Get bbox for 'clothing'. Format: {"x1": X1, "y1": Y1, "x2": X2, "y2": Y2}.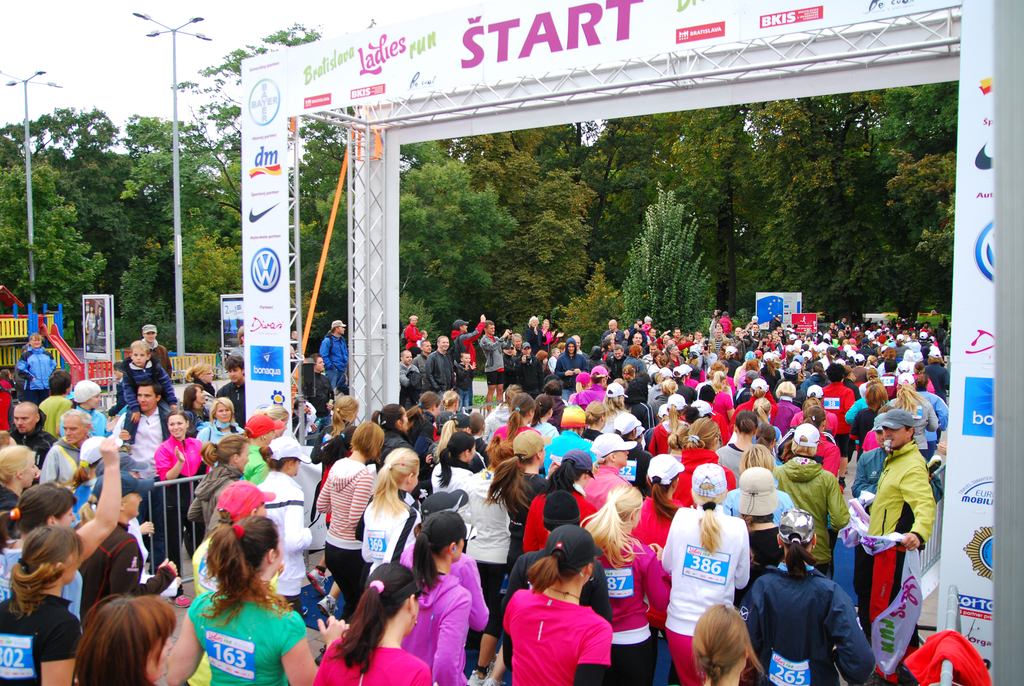
{"x1": 431, "y1": 453, "x2": 488, "y2": 519}.
